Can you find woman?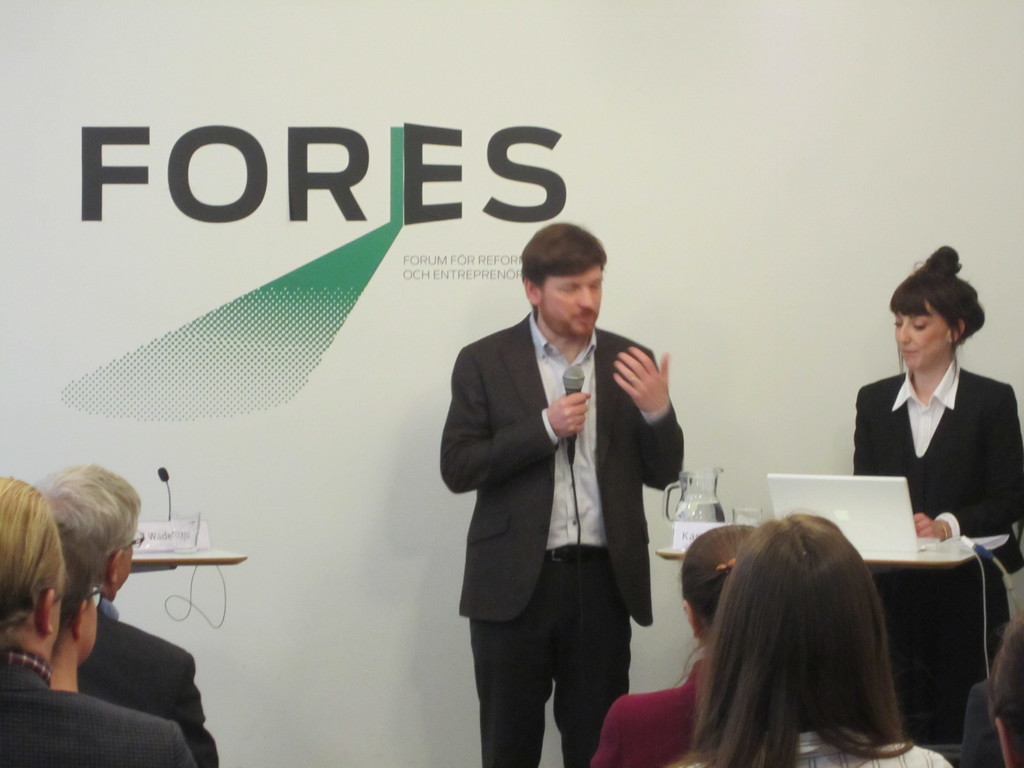
Yes, bounding box: (678,512,953,767).
